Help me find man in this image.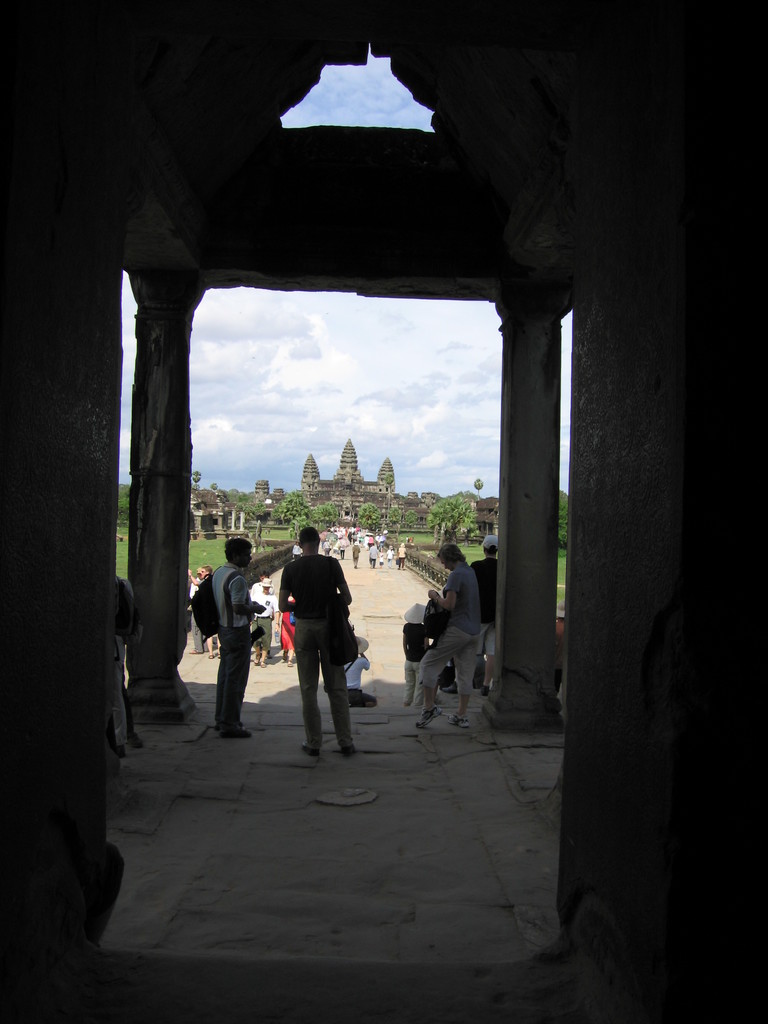
Found it: crop(249, 576, 277, 668).
